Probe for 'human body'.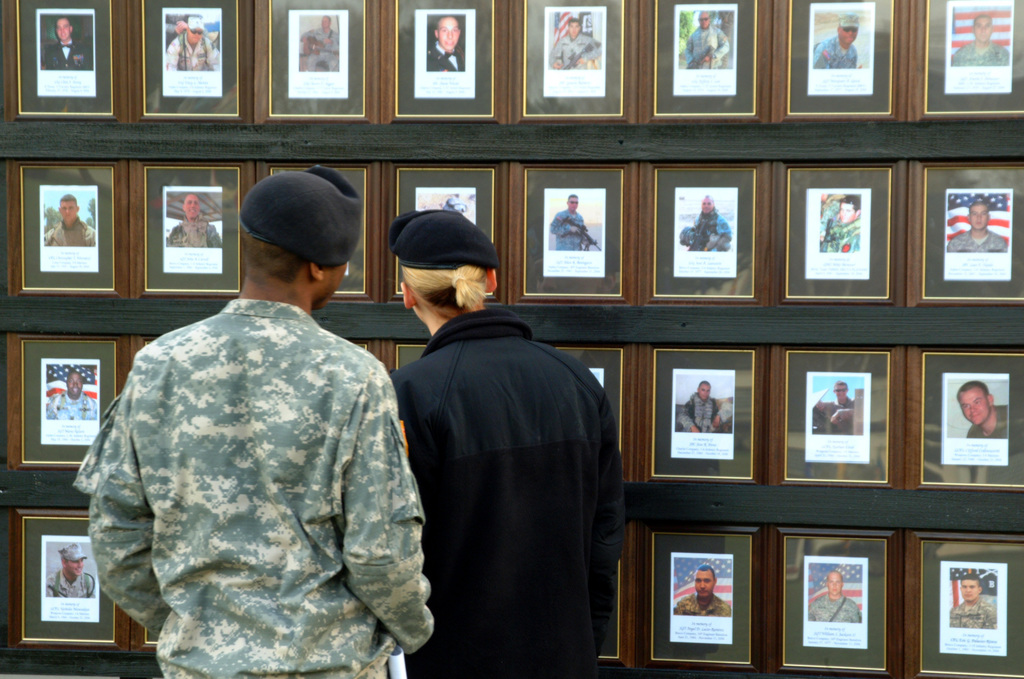
Probe result: <region>167, 218, 222, 249</region>.
